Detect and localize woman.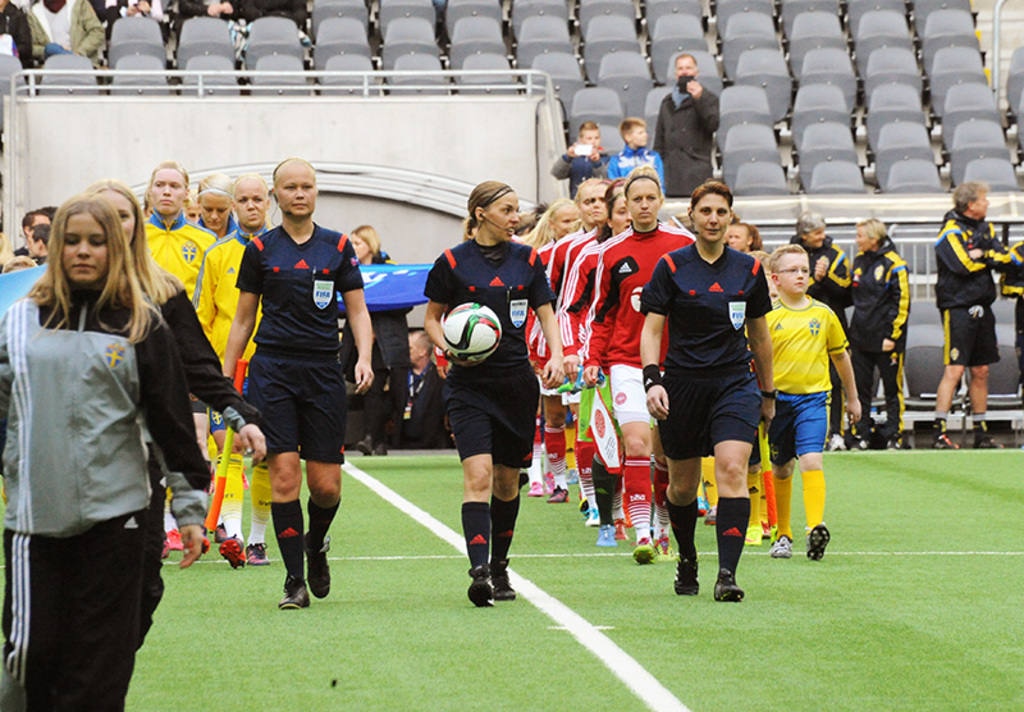
Localized at 635, 179, 772, 603.
